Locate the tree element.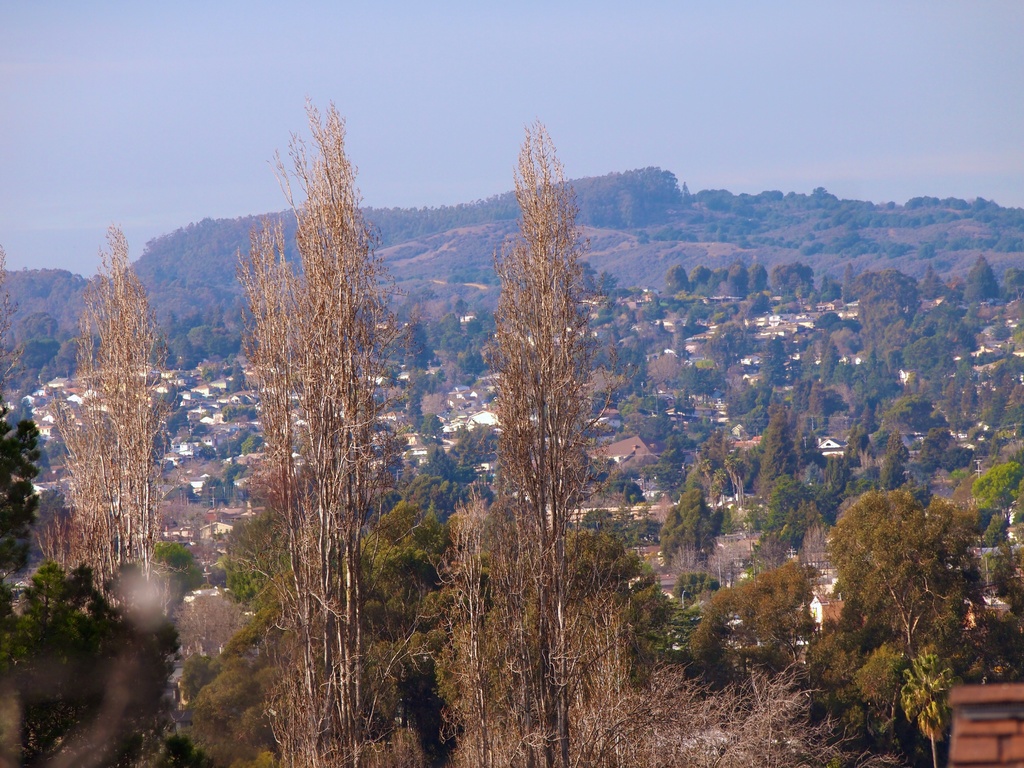
Element bbox: x1=34 y1=230 x2=173 y2=618.
